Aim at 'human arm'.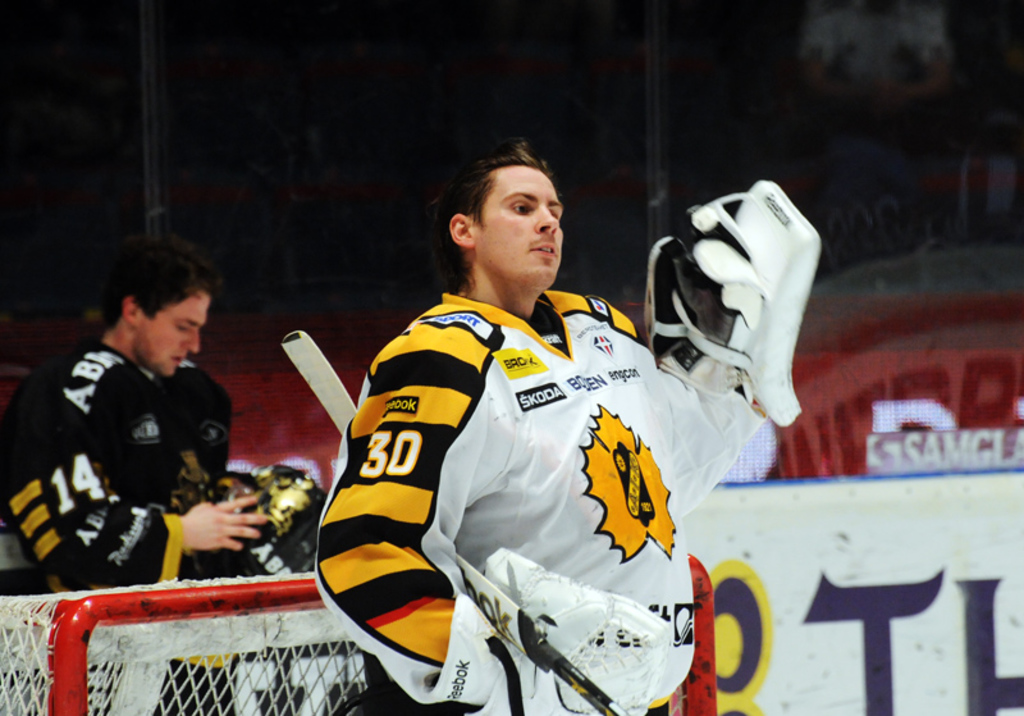
Aimed at x1=685, y1=190, x2=758, y2=466.
